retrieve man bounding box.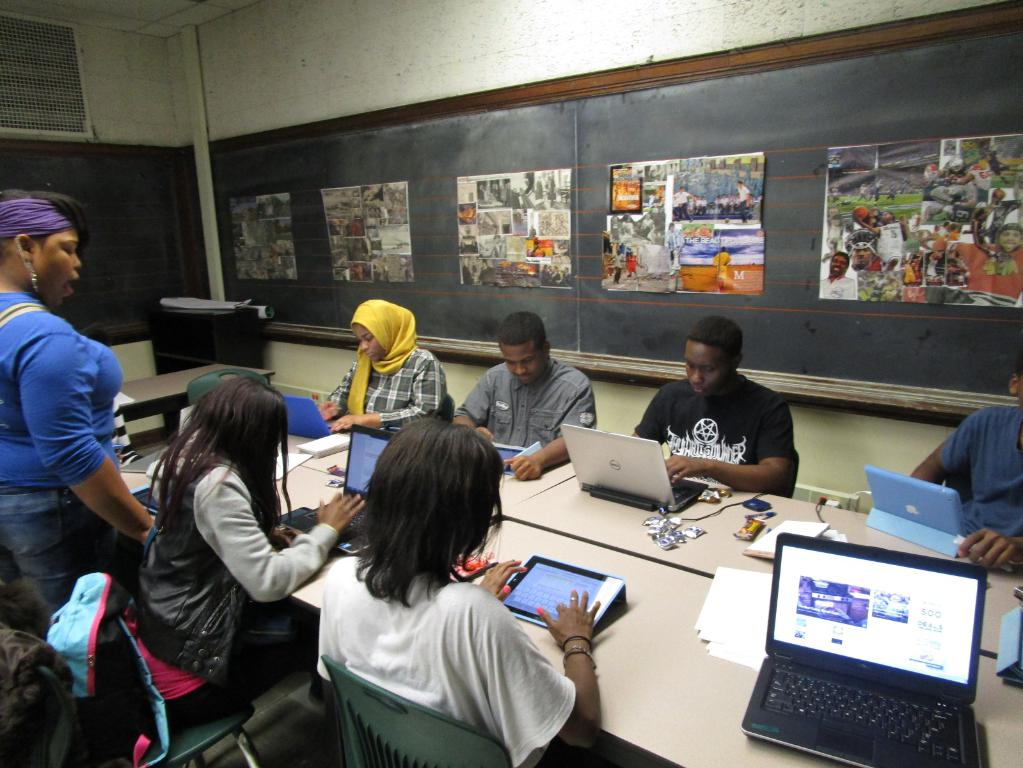
Bounding box: pyautogui.locateOnScreen(444, 308, 619, 487).
